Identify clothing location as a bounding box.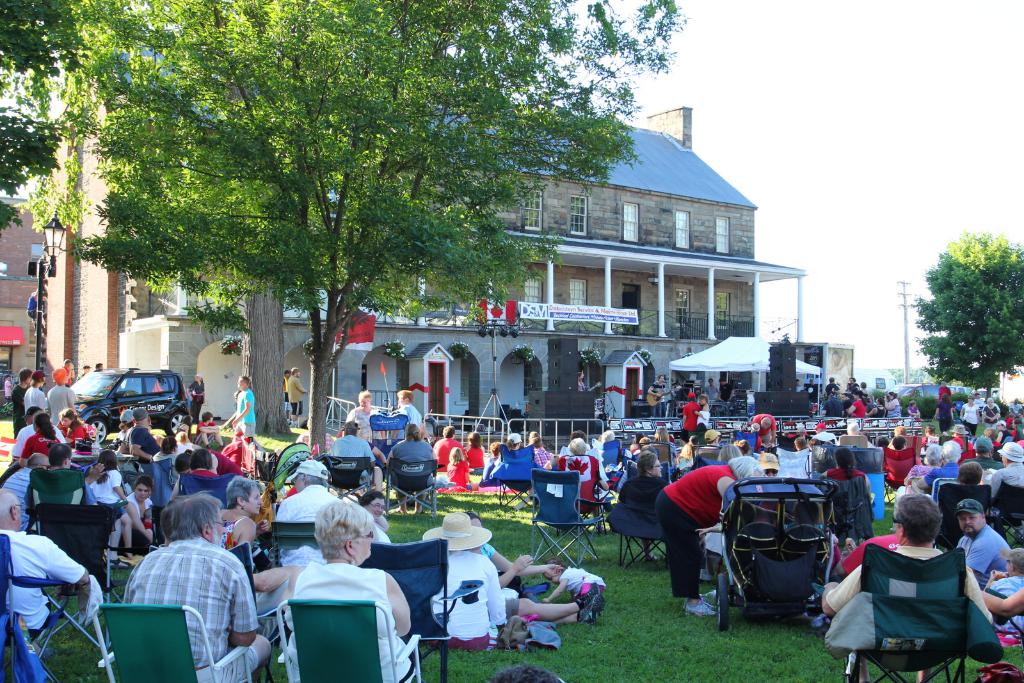
122,530,260,682.
